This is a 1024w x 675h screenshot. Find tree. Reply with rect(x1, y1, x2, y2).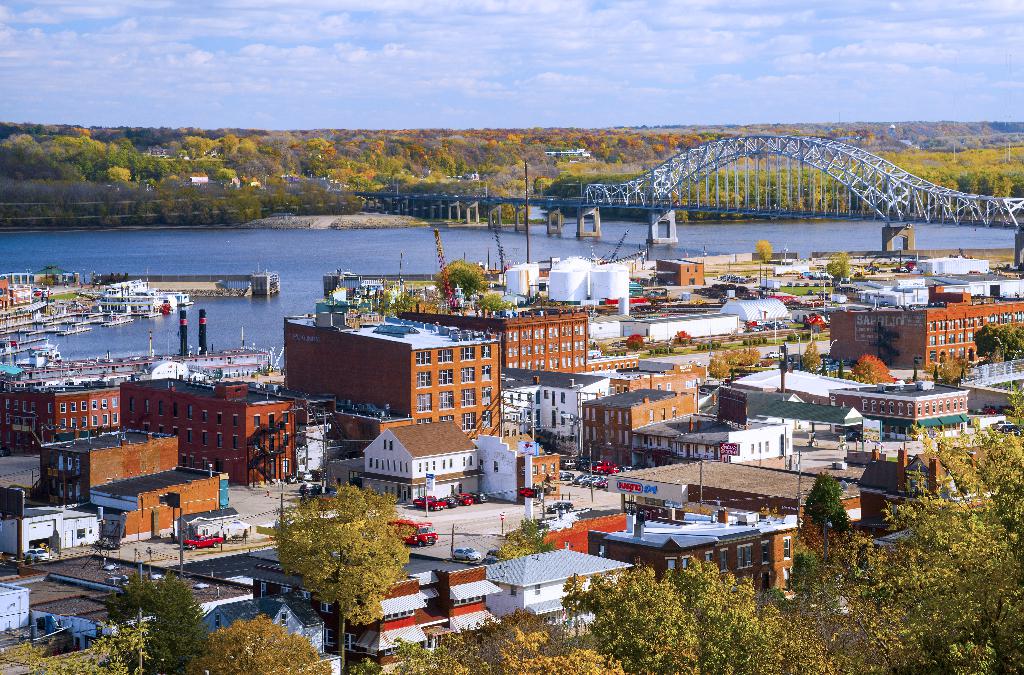
rect(825, 250, 850, 284).
